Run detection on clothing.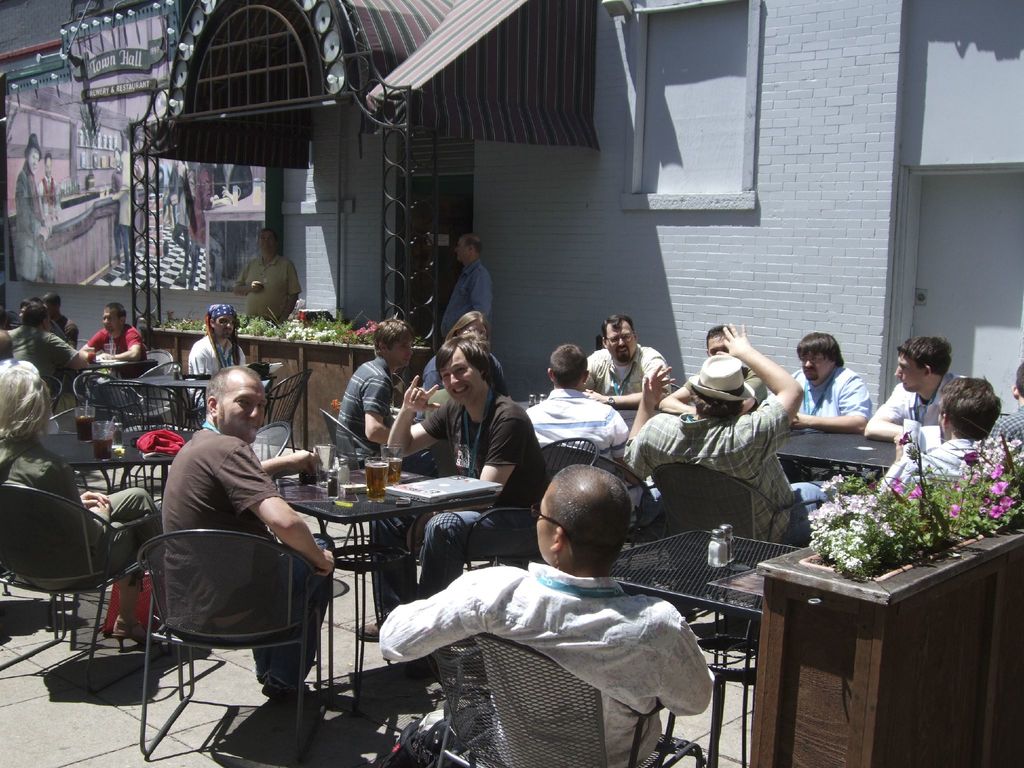
Result: Rect(993, 410, 1023, 468).
